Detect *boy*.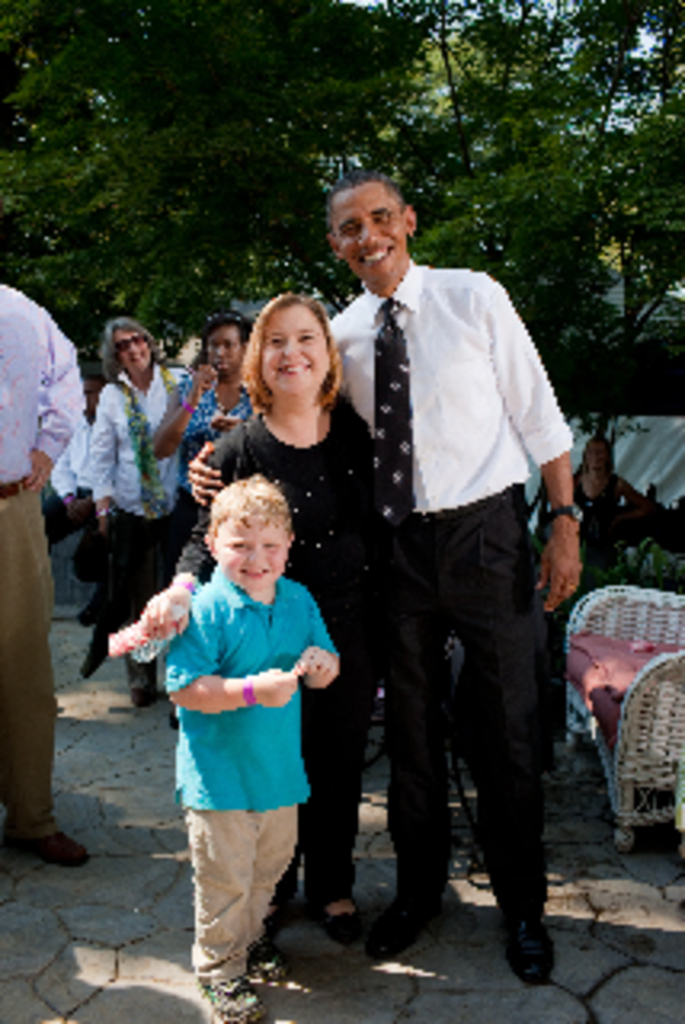
Detected at box(134, 483, 355, 957).
